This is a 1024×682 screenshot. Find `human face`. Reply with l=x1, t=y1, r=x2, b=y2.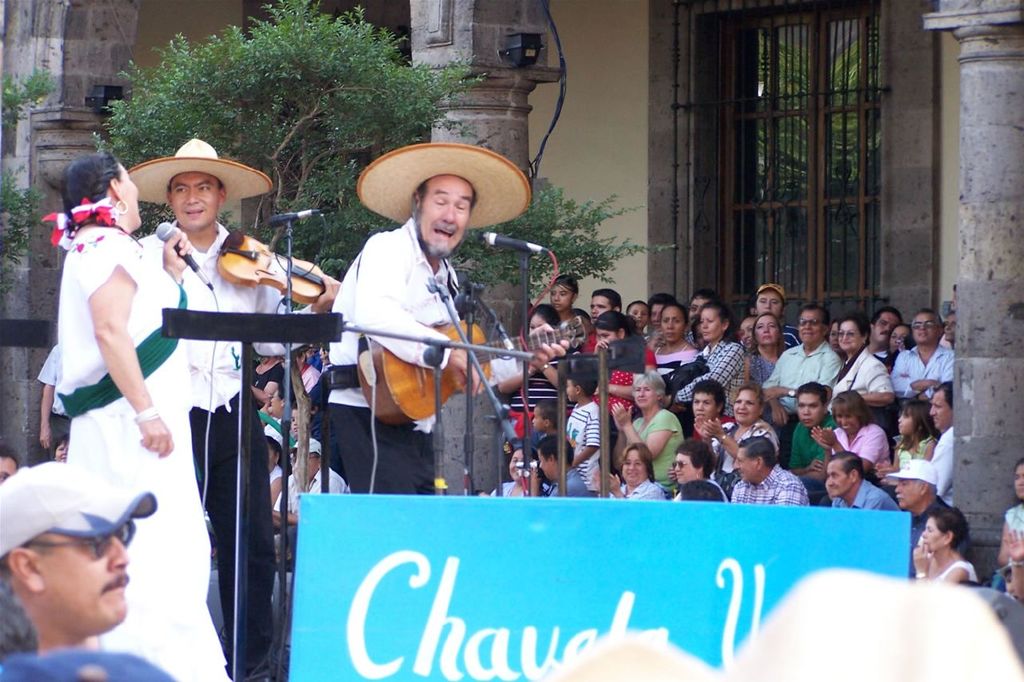
l=634, t=383, r=656, b=407.
